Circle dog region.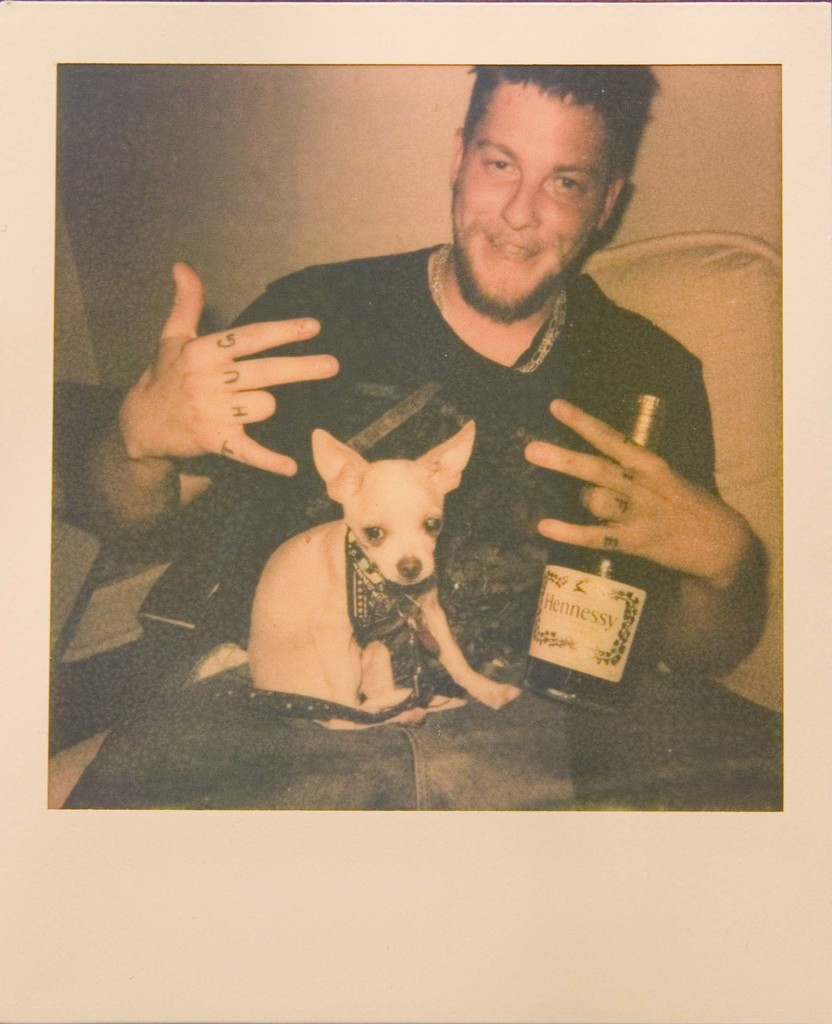
Region: bbox=[245, 422, 524, 735].
